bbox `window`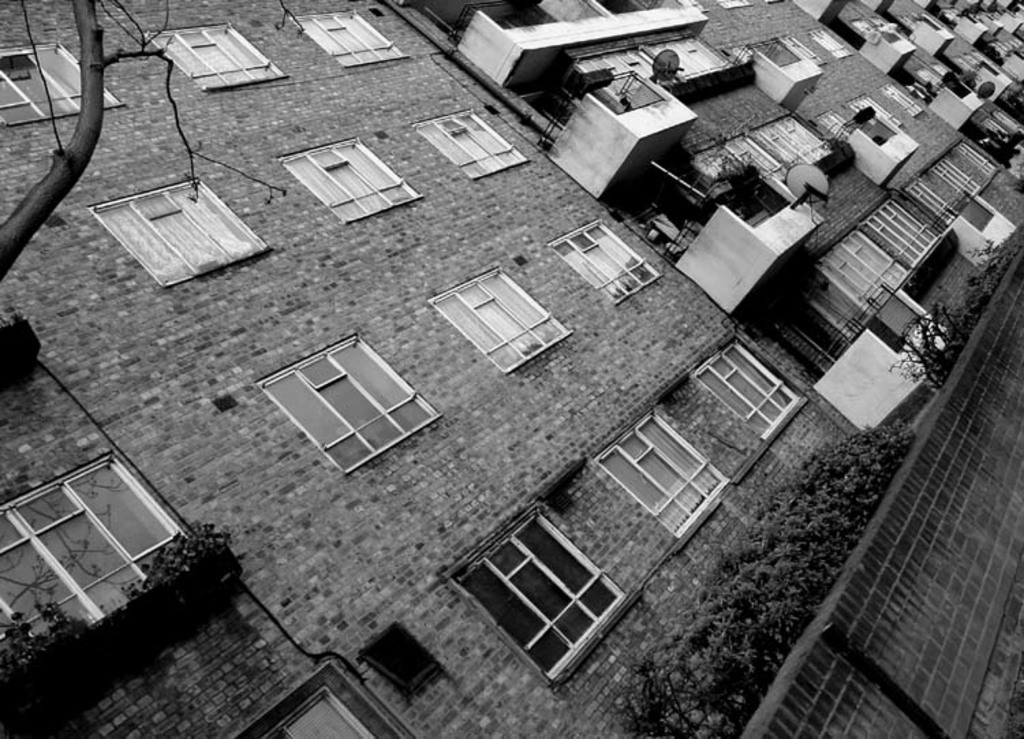
x1=250, y1=329, x2=433, y2=473
